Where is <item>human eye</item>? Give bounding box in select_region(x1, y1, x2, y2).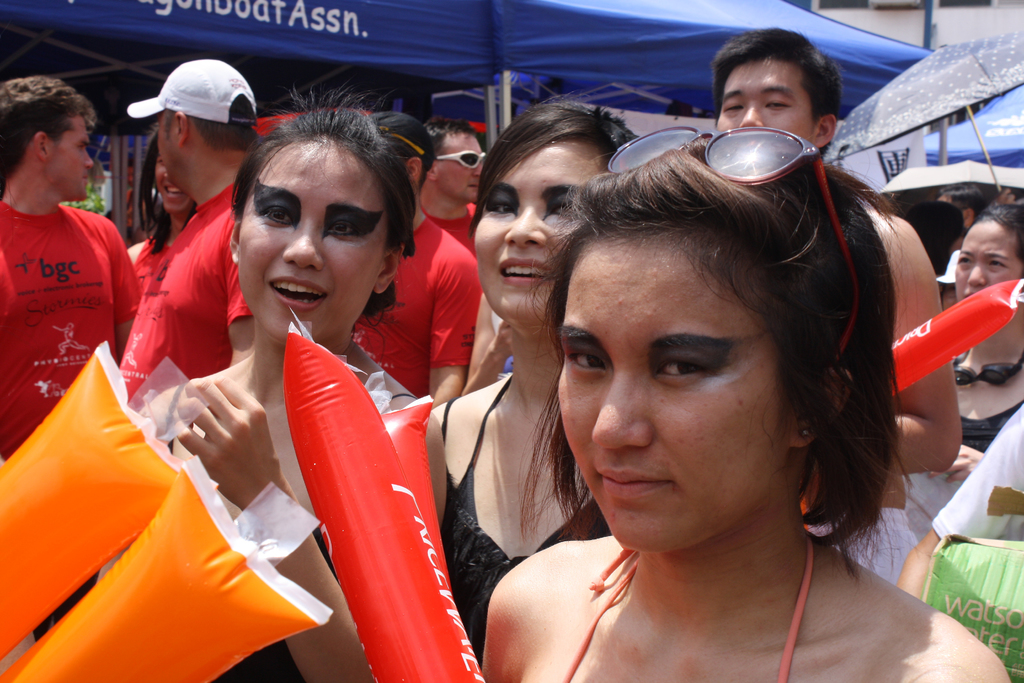
select_region(325, 217, 359, 242).
